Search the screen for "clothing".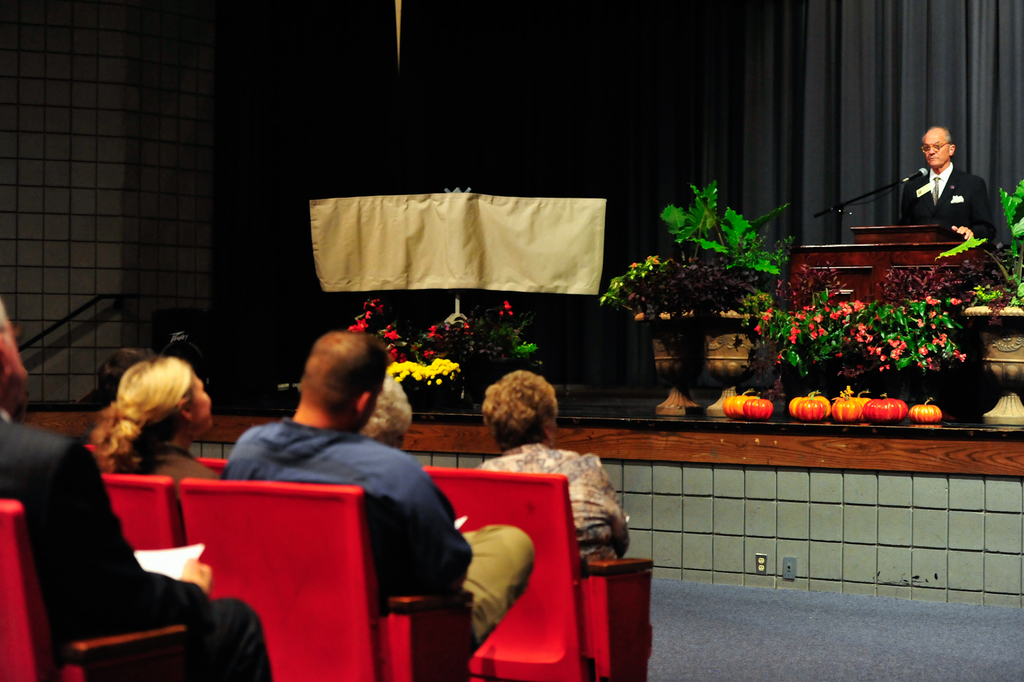
Found at crop(119, 445, 227, 505).
